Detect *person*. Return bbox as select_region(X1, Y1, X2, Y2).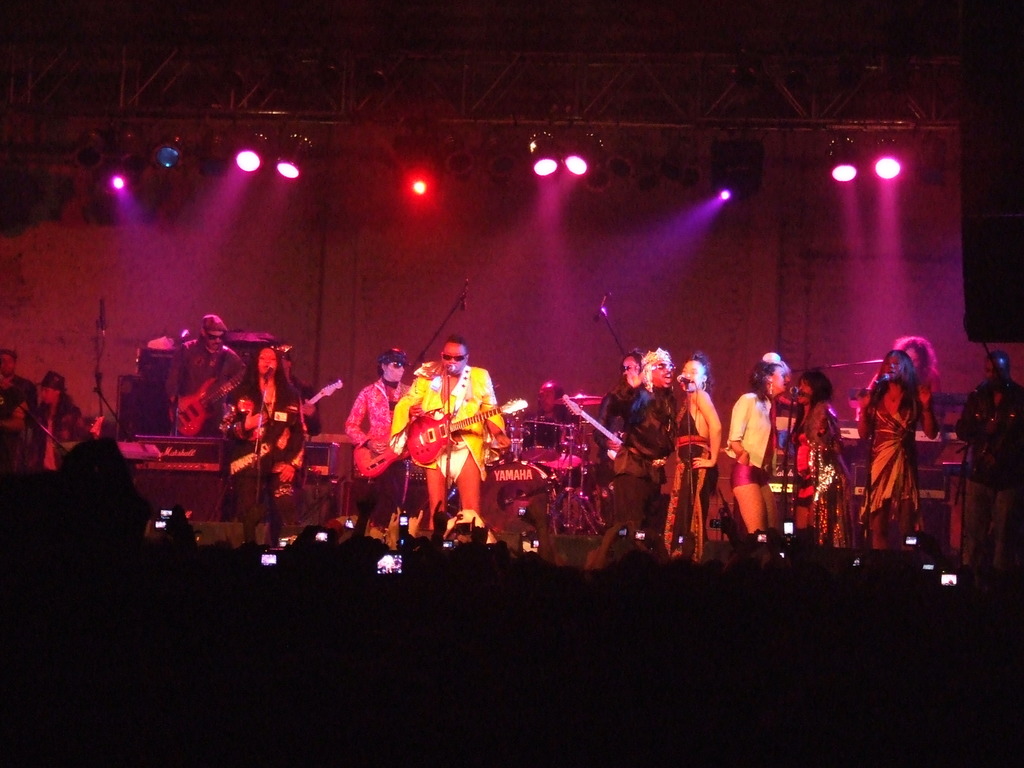
select_region(342, 344, 401, 549).
